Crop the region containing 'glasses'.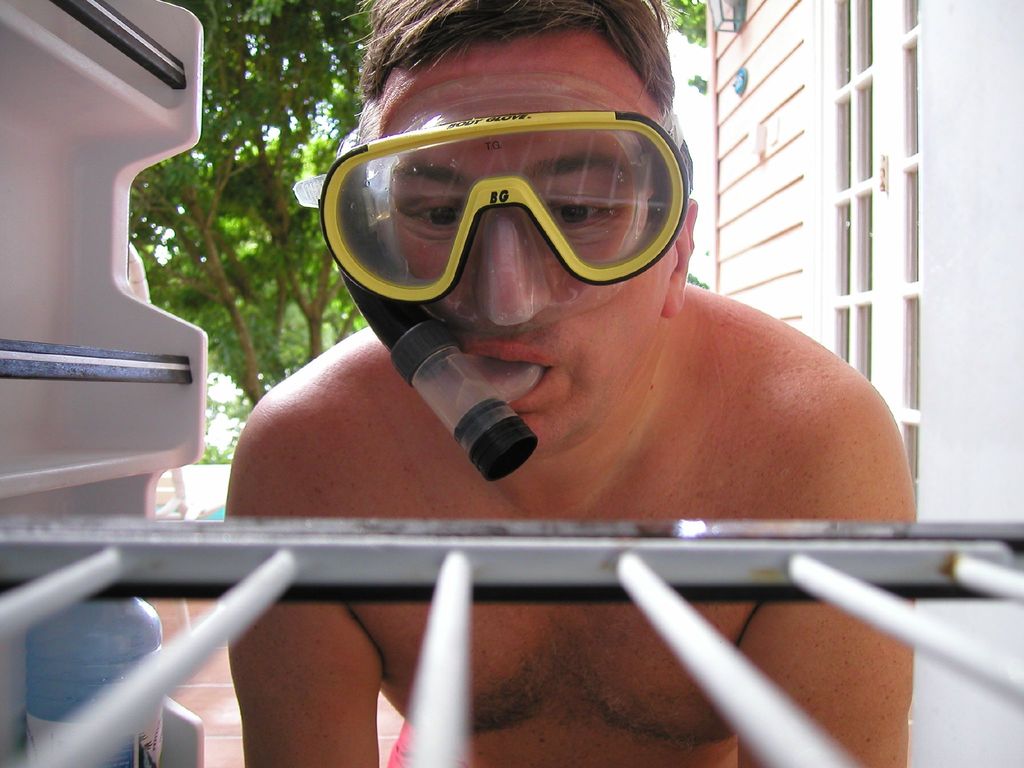
Crop region: BBox(317, 90, 693, 296).
